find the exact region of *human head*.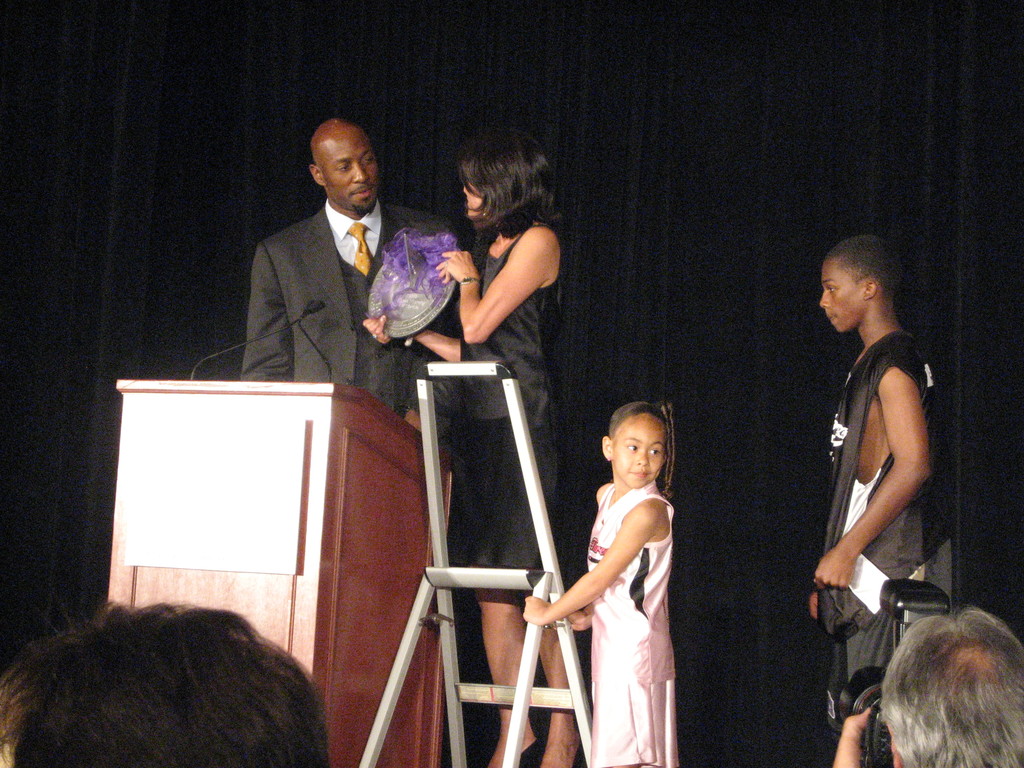
Exact region: bbox=[819, 237, 899, 337].
